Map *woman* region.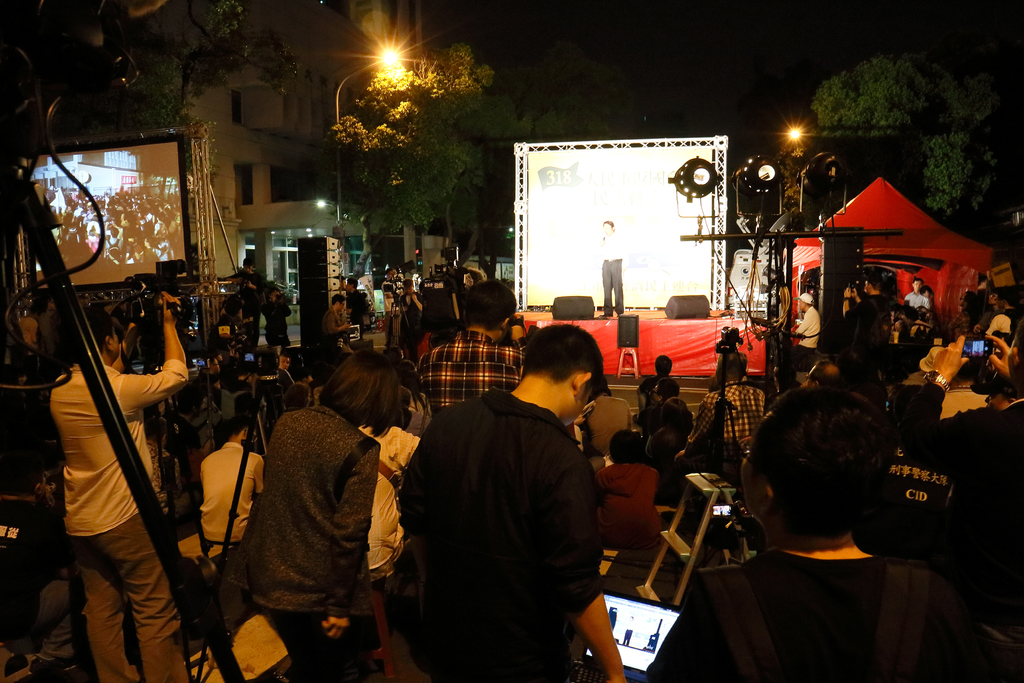
Mapped to select_region(357, 388, 424, 589).
